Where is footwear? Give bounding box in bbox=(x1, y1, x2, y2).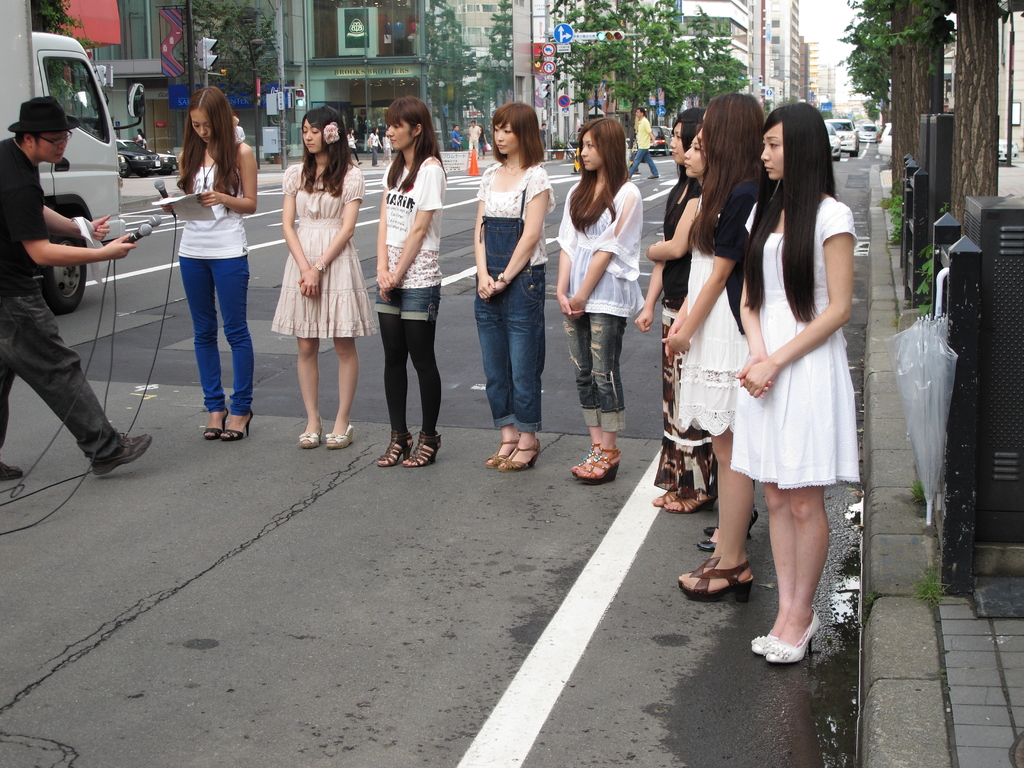
bbox=(0, 458, 20, 476).
